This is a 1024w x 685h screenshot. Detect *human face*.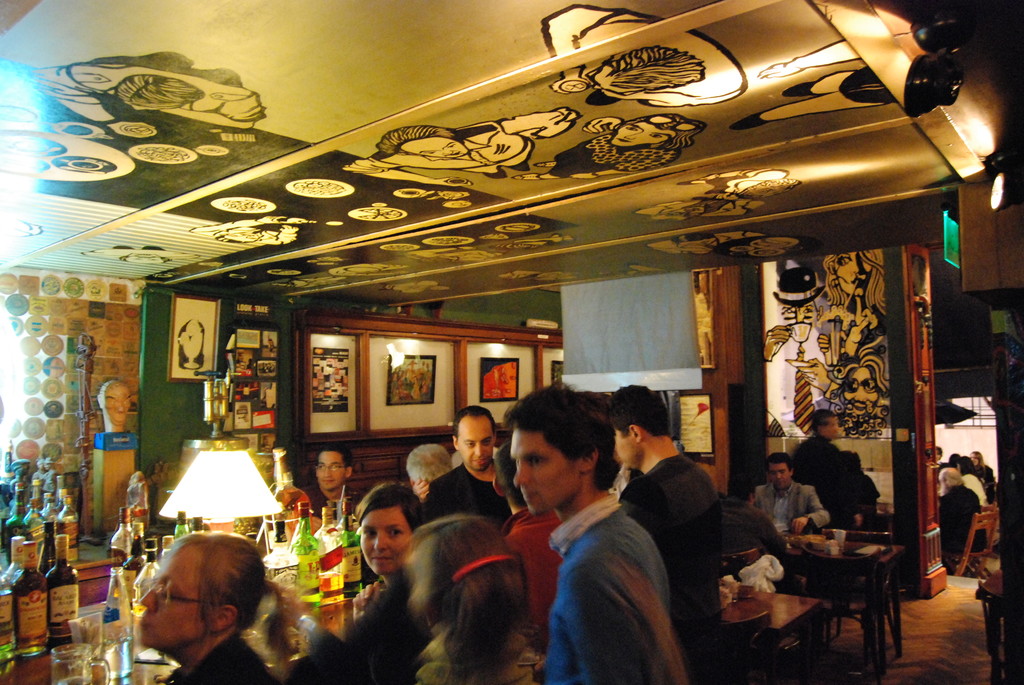
(x1=455, y1=421, x2=495, y2=471).
